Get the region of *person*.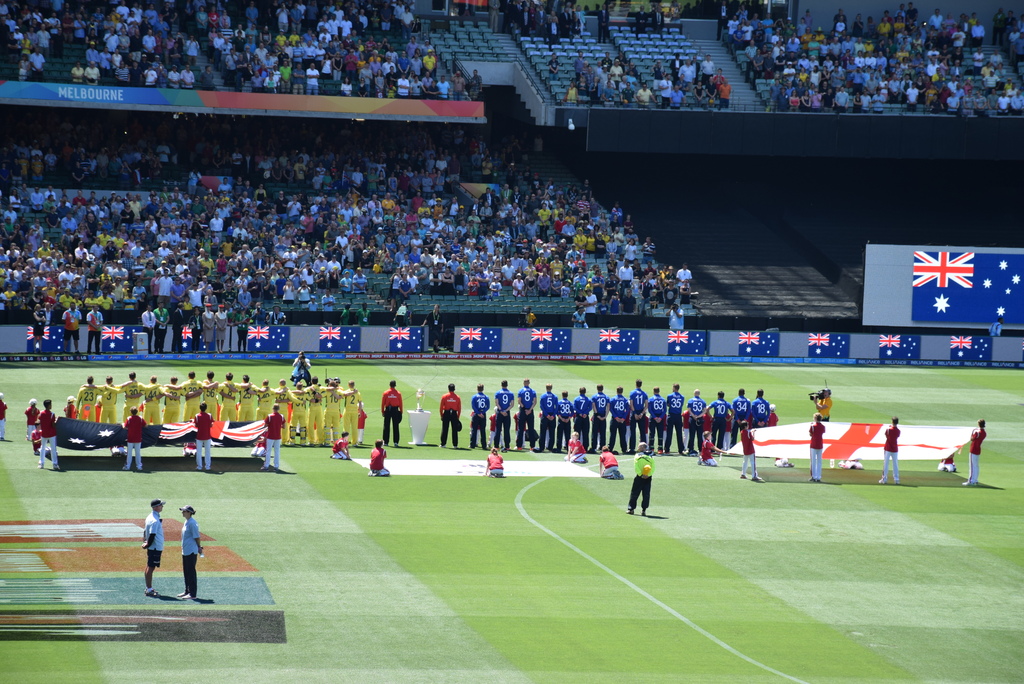
327 425 353 463.
